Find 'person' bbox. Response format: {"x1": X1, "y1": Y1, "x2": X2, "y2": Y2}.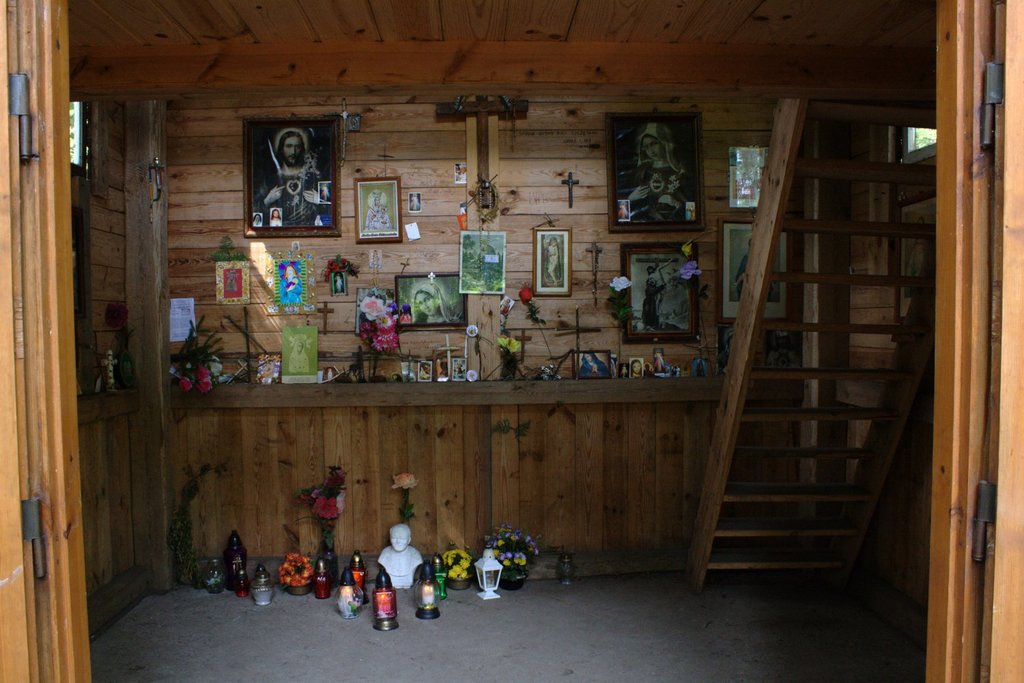
{"x1": 367, "y1": 529, "x2": 424, "y2": 631}.
